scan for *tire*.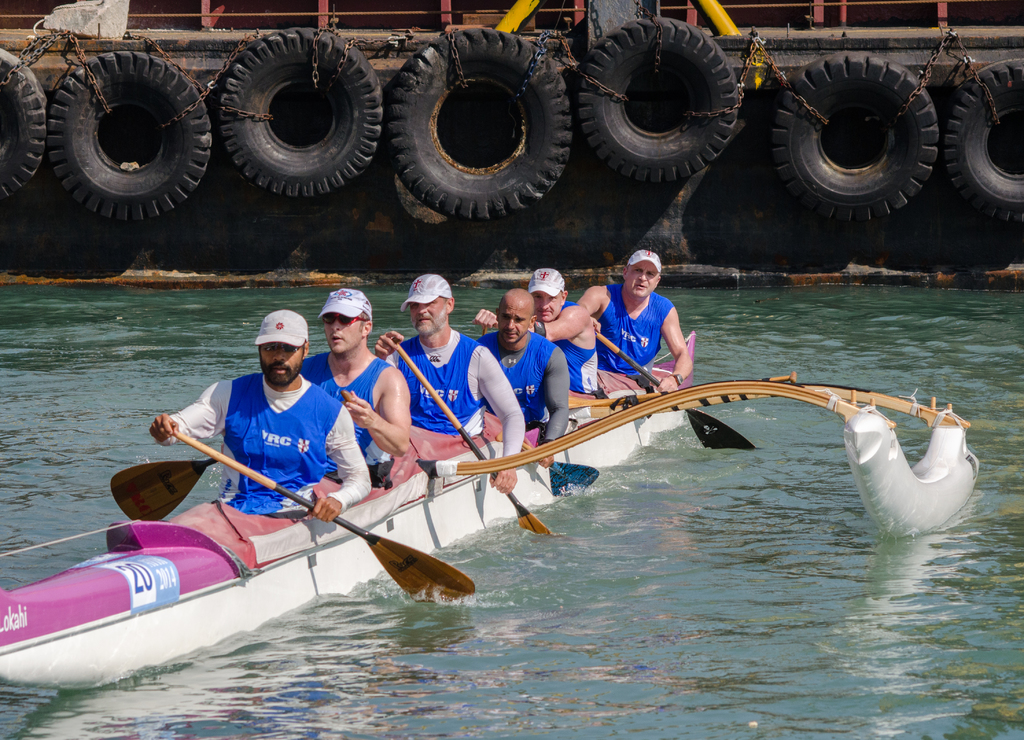
Scan result: region(942, 56, 1023, 223).
